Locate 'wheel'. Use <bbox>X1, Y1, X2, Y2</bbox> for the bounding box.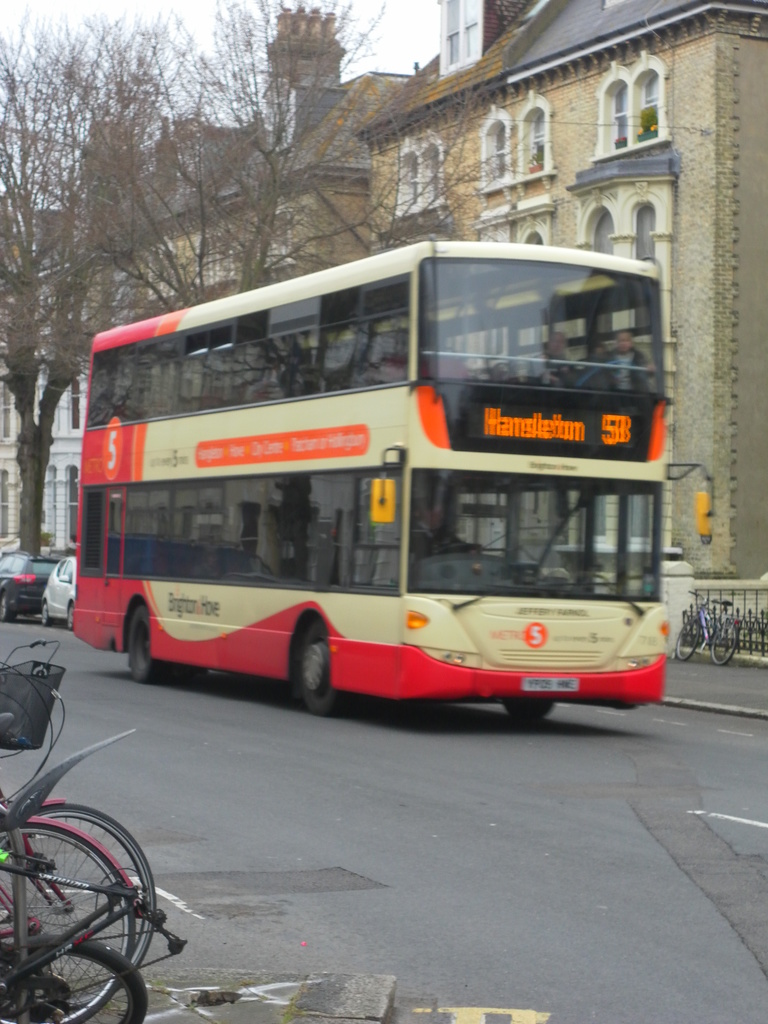
<bbox>506, 698, 557, 733</bbox>.
